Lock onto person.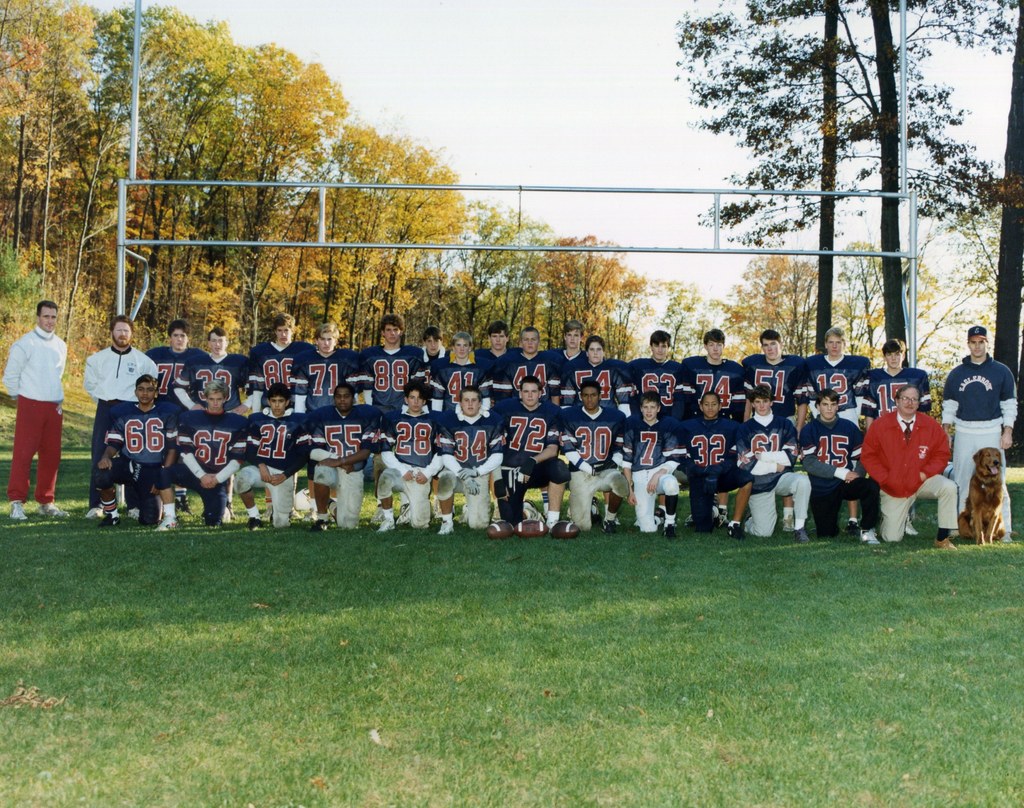
Locked: crop(733, 386, 816, 539).
